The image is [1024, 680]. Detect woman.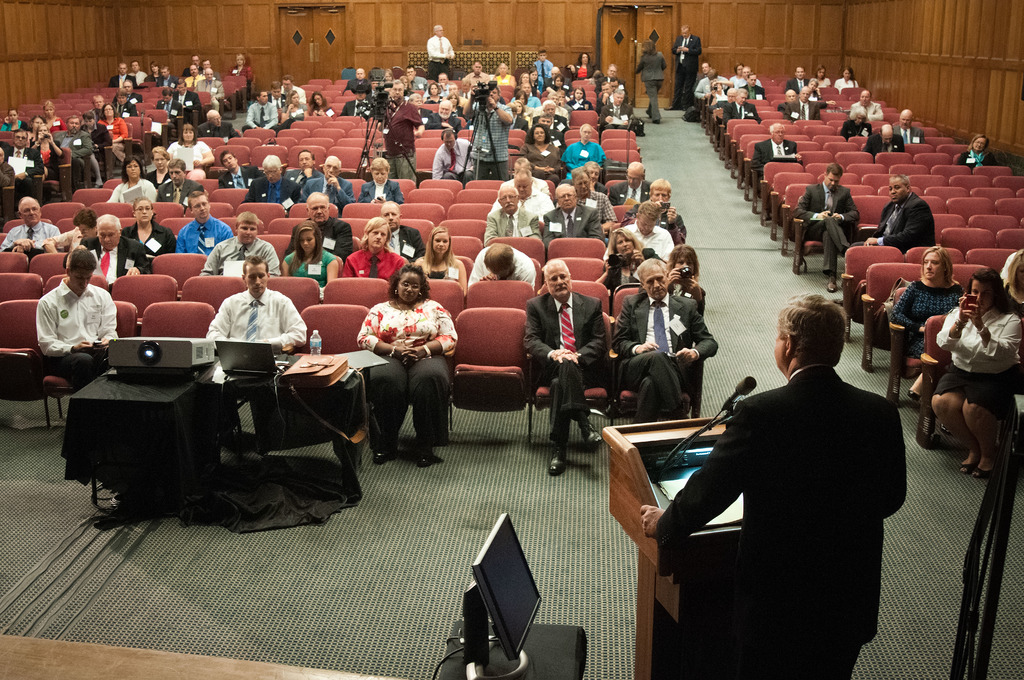
Detection: select_region(228, 53, 250, 84).
